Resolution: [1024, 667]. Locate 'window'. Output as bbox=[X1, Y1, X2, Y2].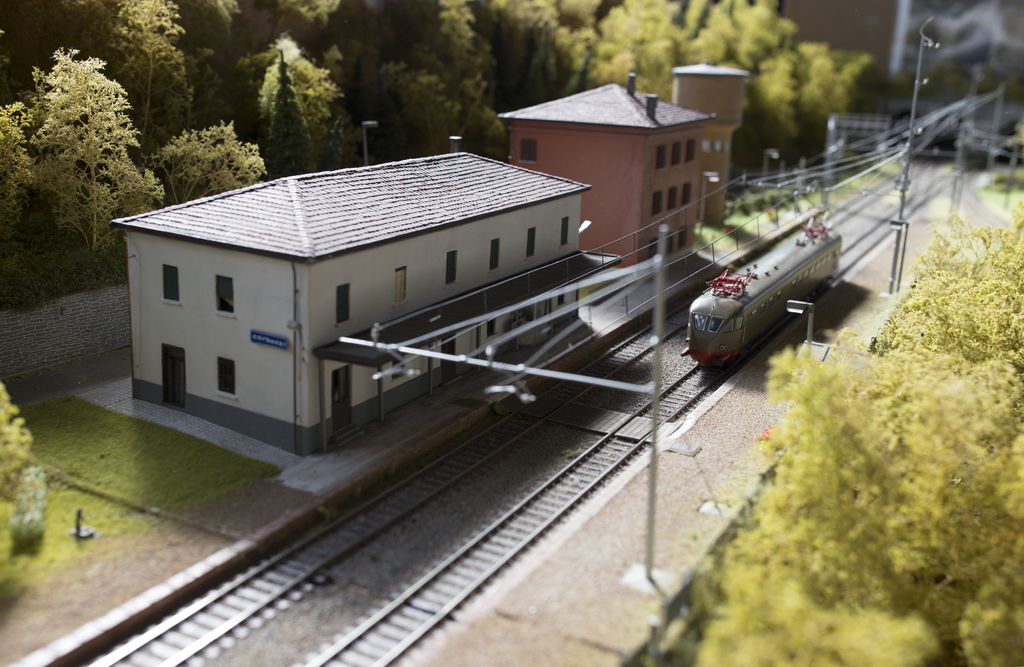
bbox=[333, 285, 355, 323].
